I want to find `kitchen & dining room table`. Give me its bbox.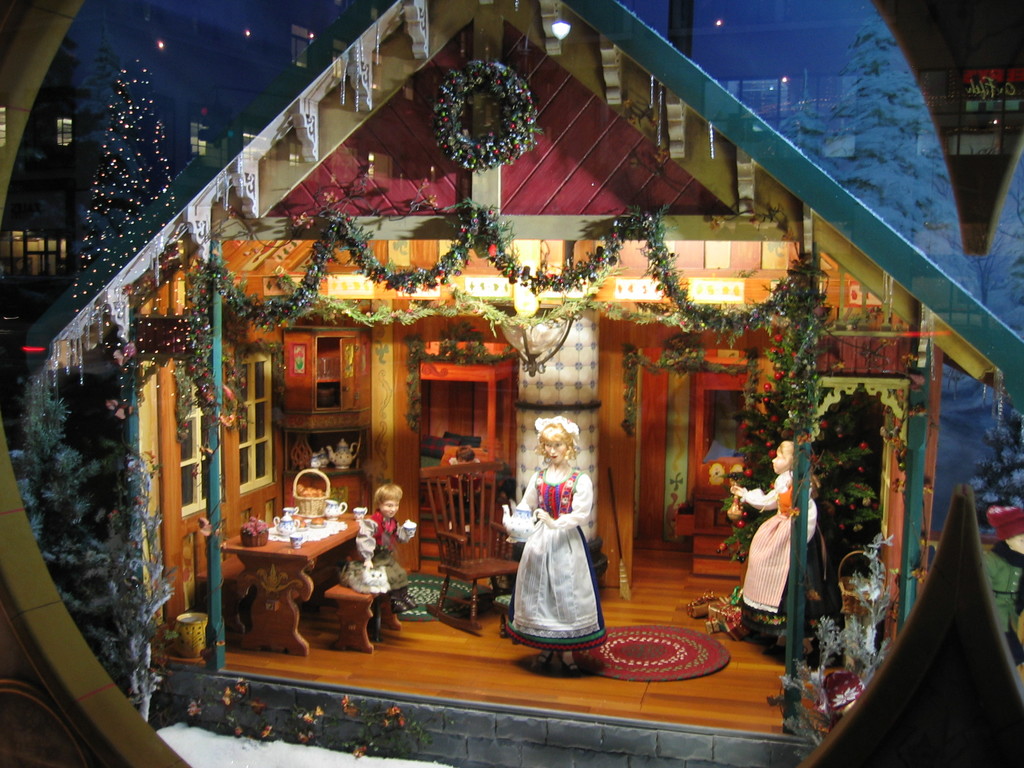
(221, 514, 372, 659).
